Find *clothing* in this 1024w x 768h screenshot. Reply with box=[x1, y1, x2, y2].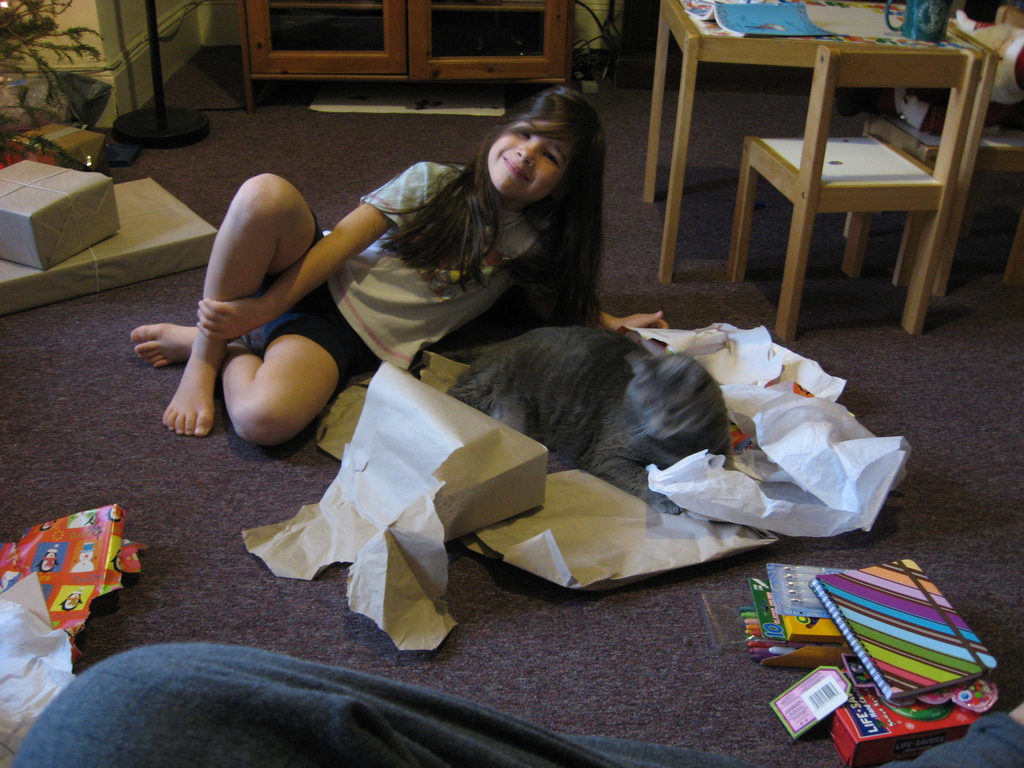
box=[12, 639, 1022, 767].
